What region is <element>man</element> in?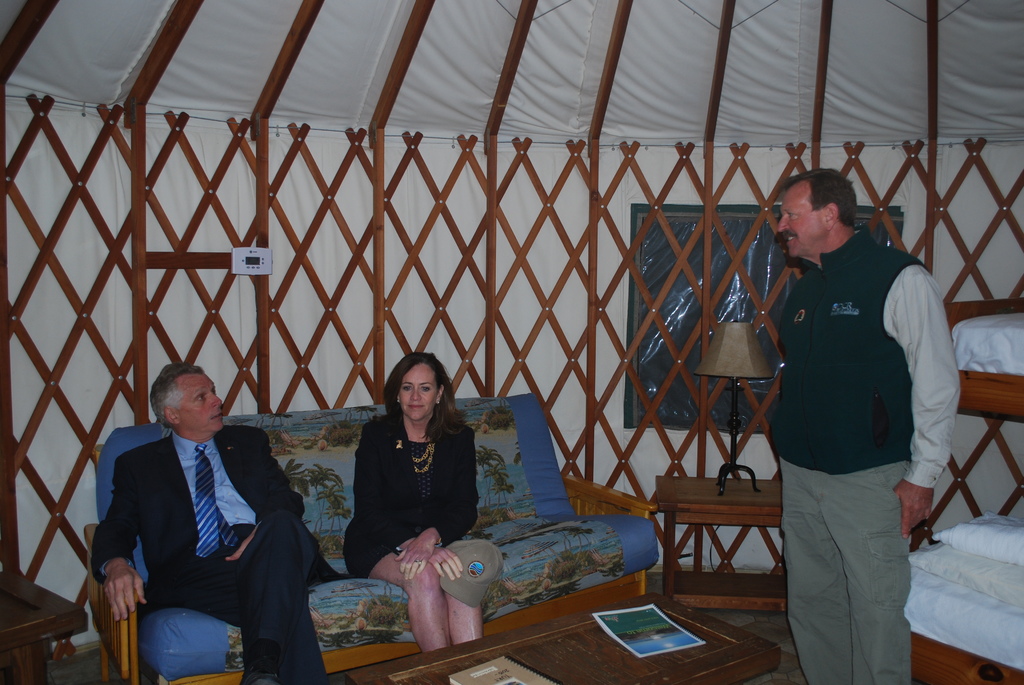
(x1=82, y1=344, x2=320, y2=682).
